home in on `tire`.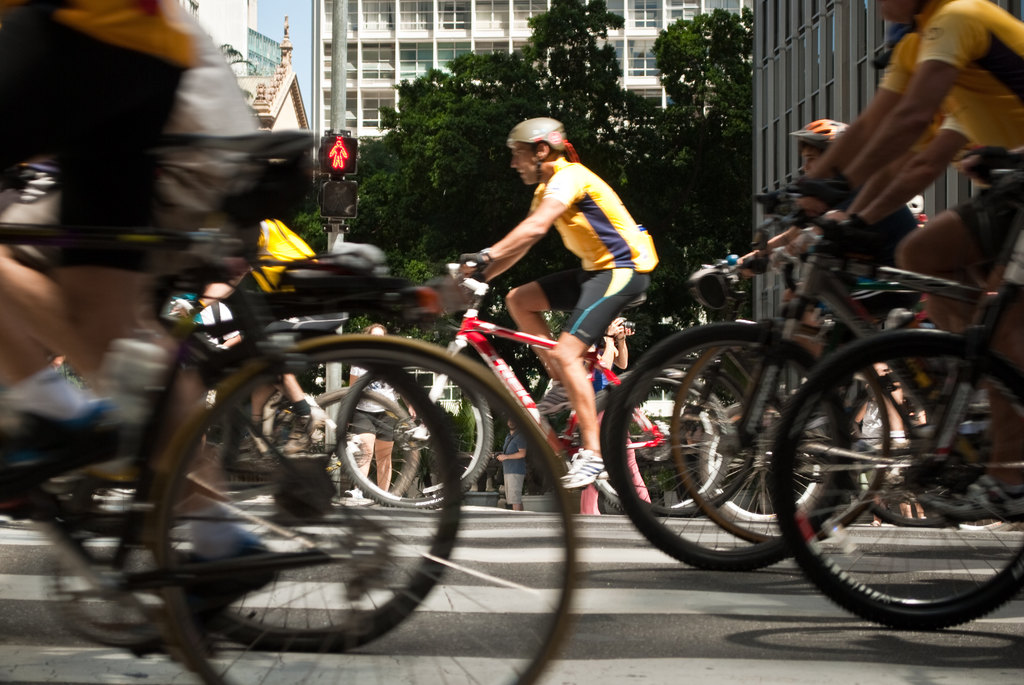
Homed in at 147, 338, 456, 654.
